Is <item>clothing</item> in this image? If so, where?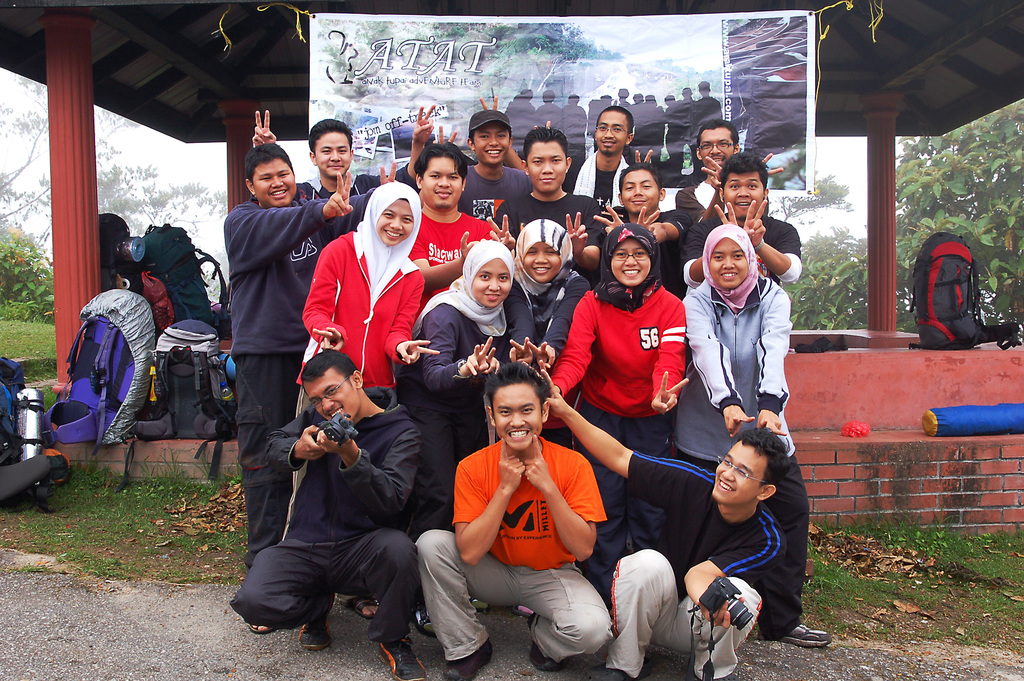
Yes, at 675:175:717:239.
